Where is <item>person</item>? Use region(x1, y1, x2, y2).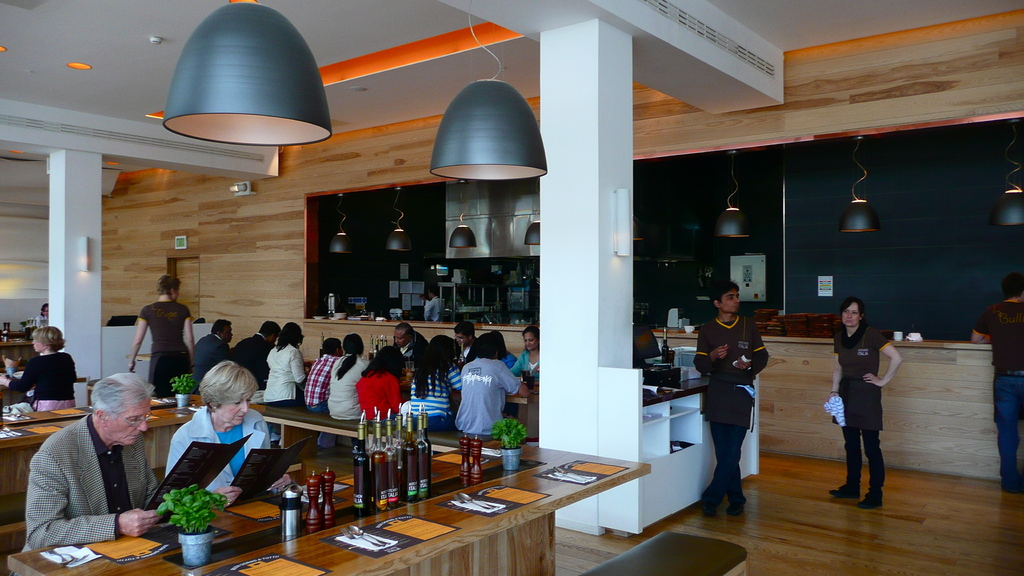
region(0, 321, 81, 413).
